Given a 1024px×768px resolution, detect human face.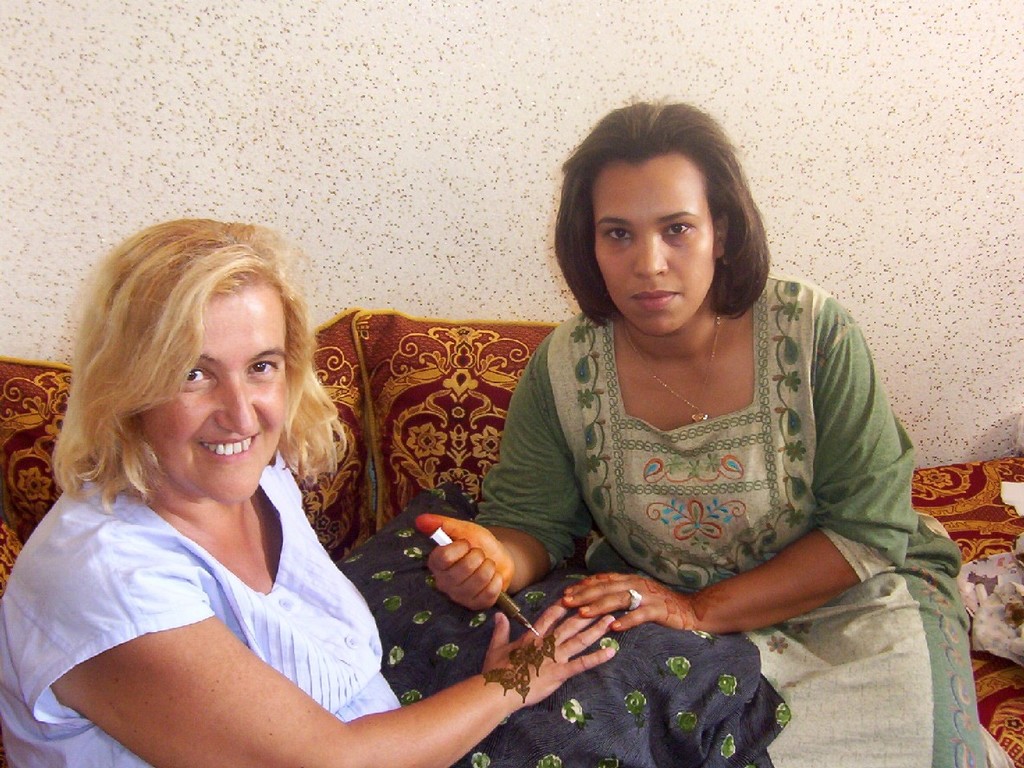
(140,288,285,506).
